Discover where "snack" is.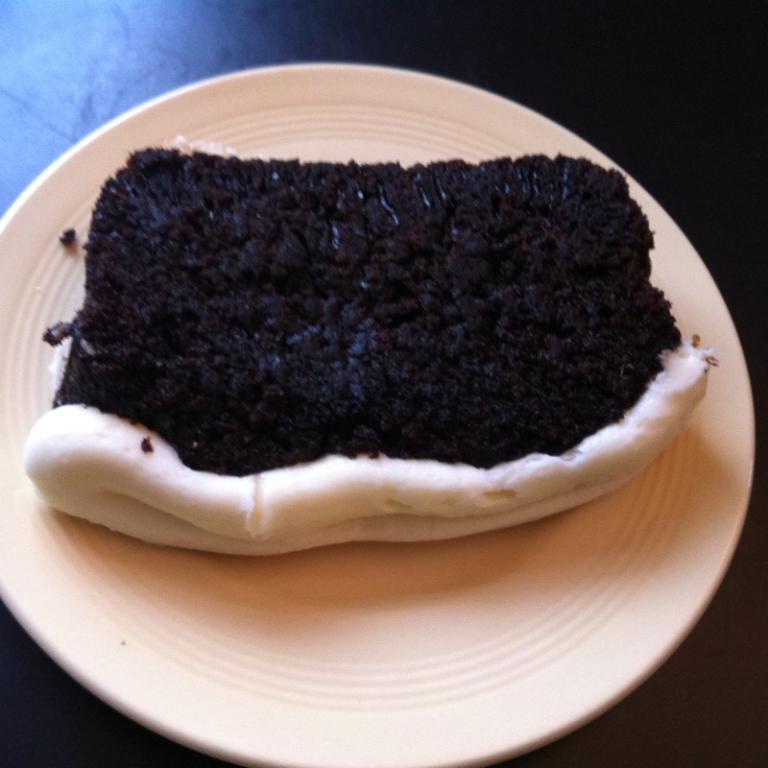
Discovered at 23, 145, 716, 562.
